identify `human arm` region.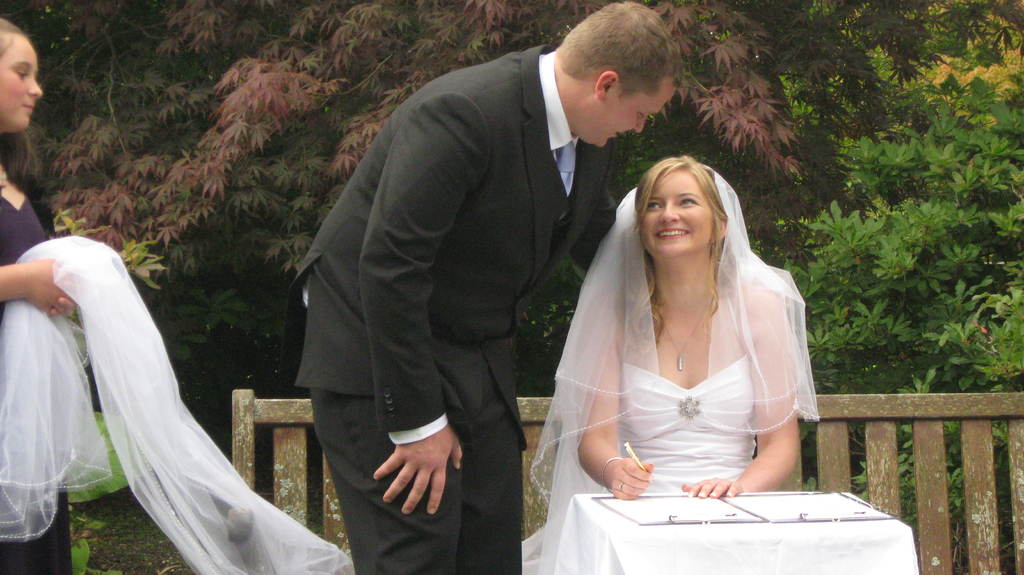
Region: bbox=[732, 321, 814, 506].
